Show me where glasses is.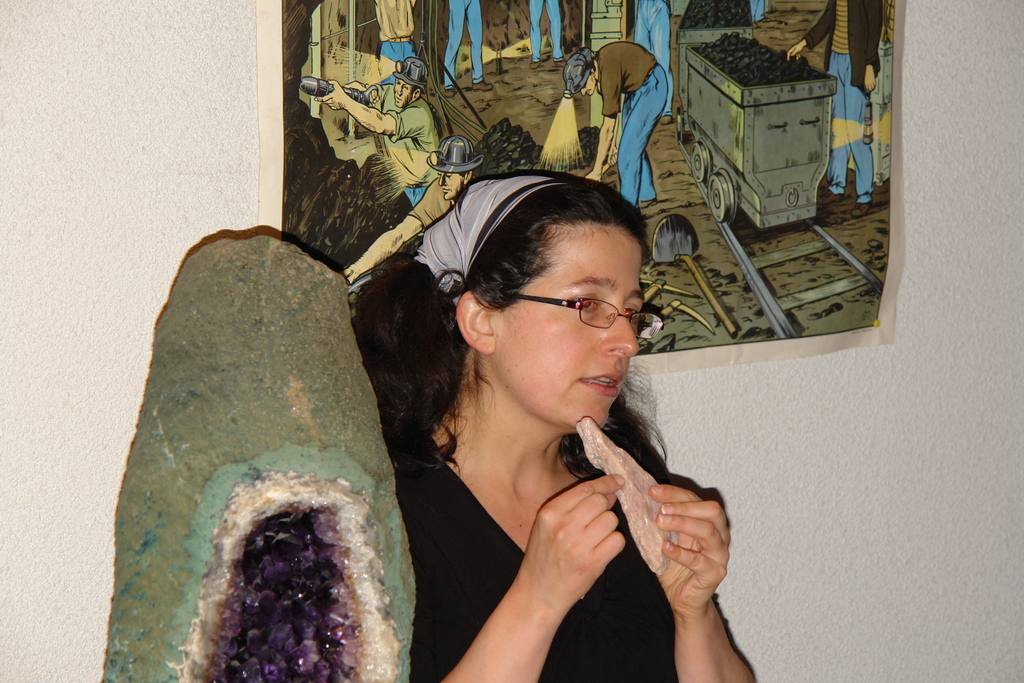
glasses is at rect(508, 274, 659, 338).
